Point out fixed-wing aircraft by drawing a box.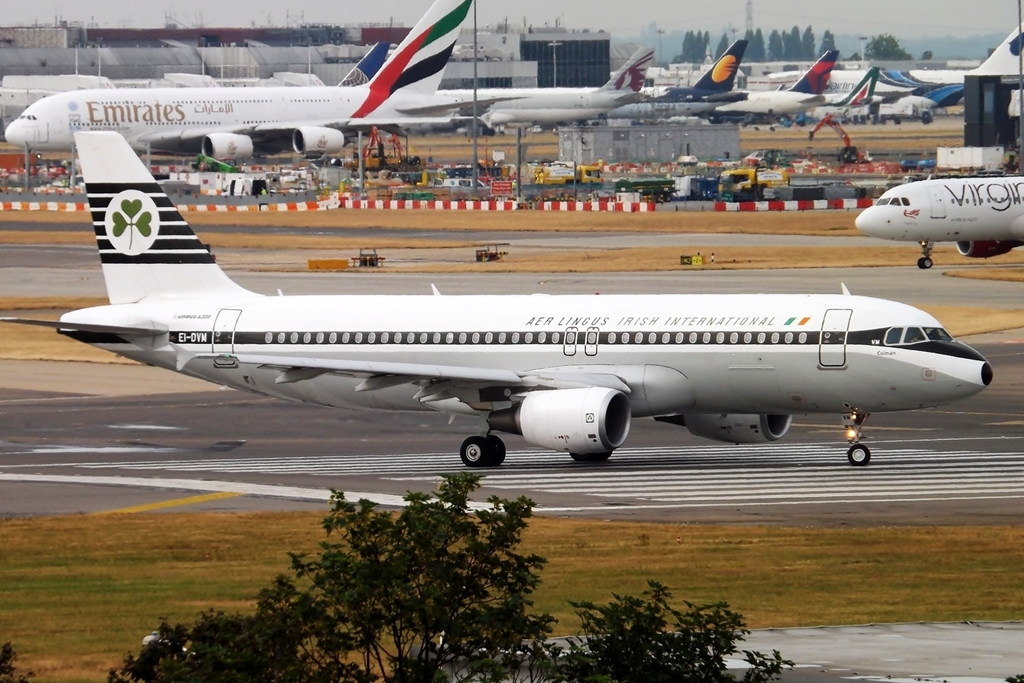
<region>710, 51, 840, 114</region>.
